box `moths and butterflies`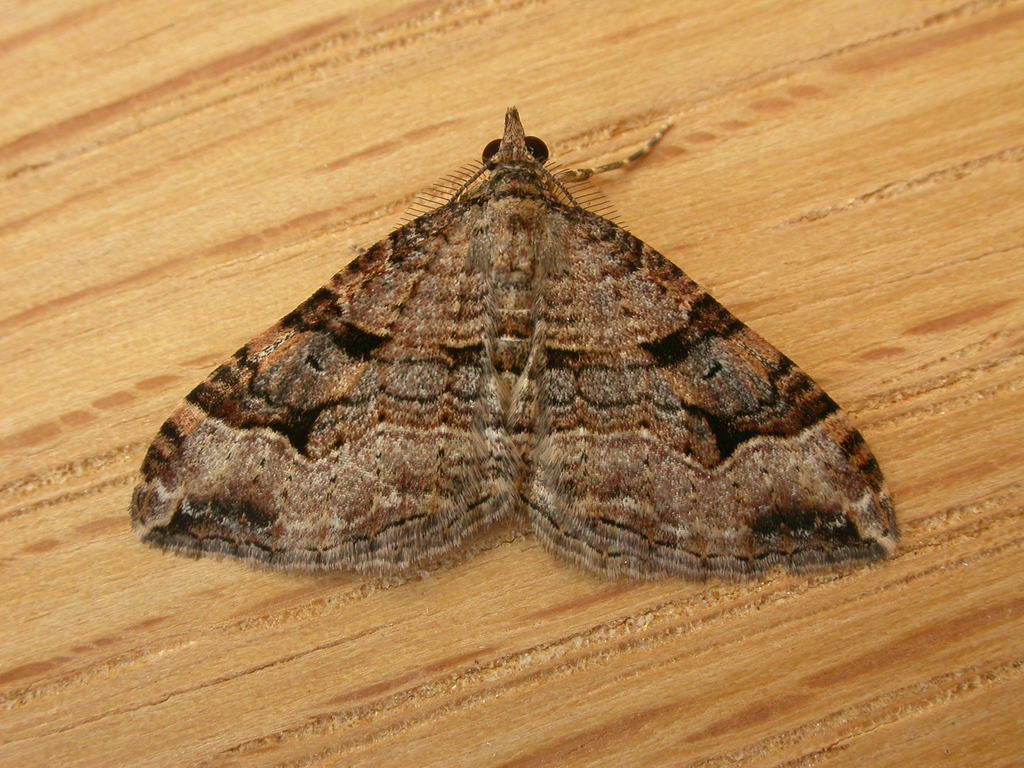
left=130, top=102, right=905, bottom=584
